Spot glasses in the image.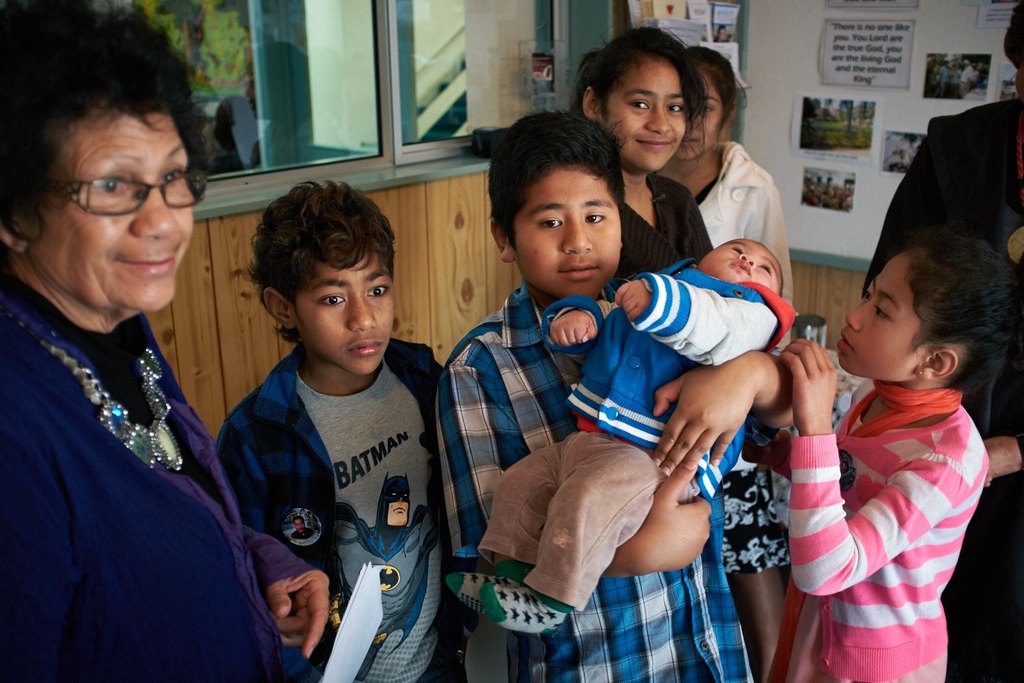
glasses found at region(20, 164, 213, 212).
